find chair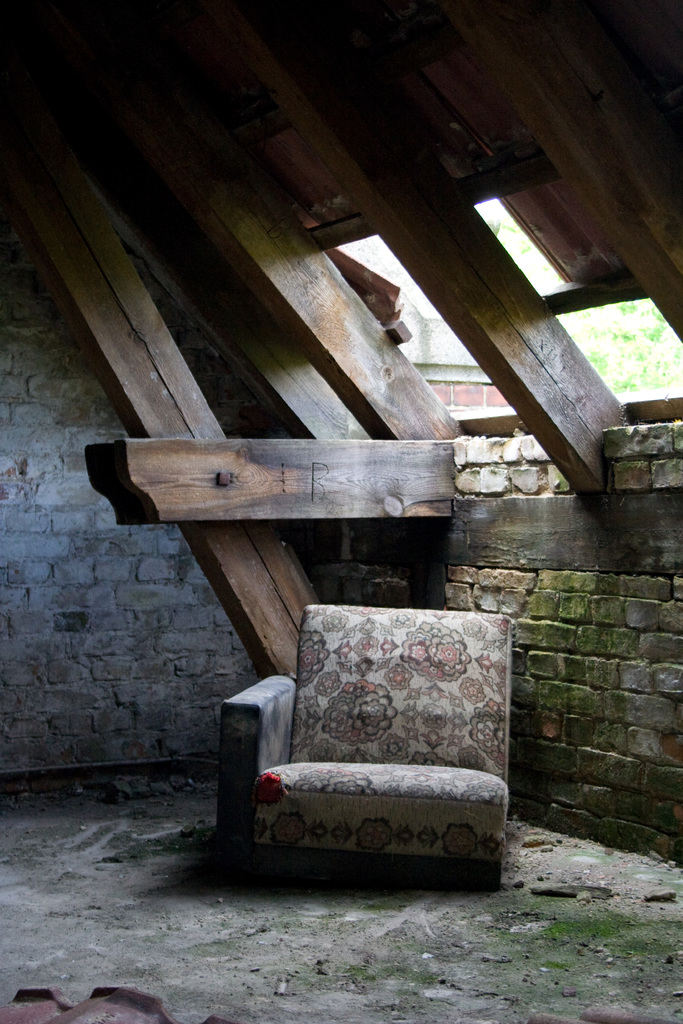
box(197, 594, 537, 907)
